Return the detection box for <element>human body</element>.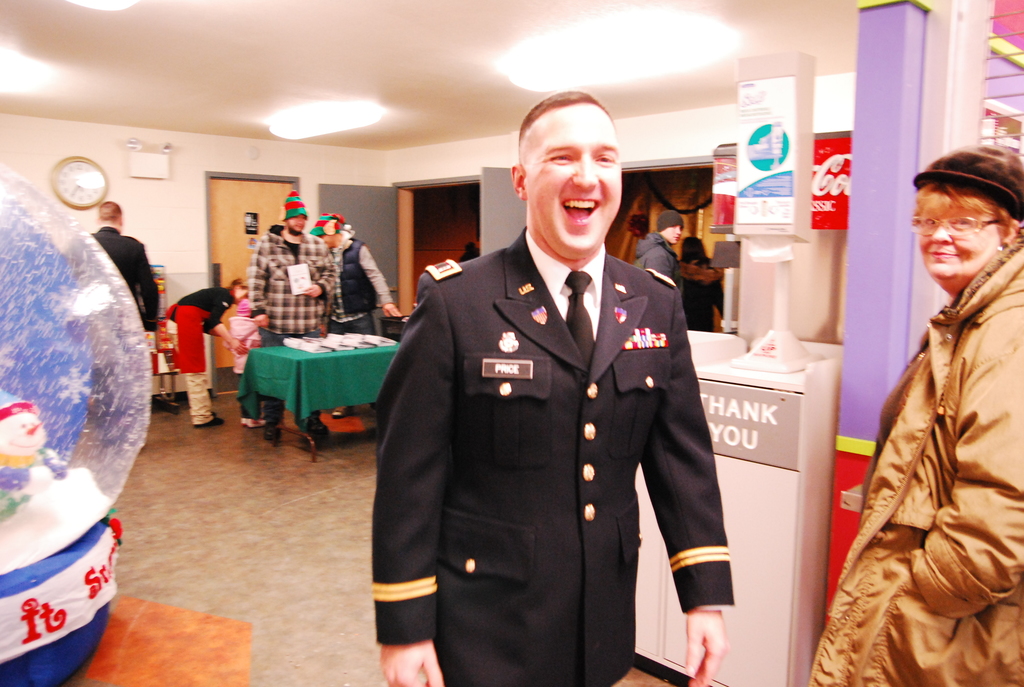
{"x1": 246, "y1": 225, "x2": 331, "y2": 444}.
